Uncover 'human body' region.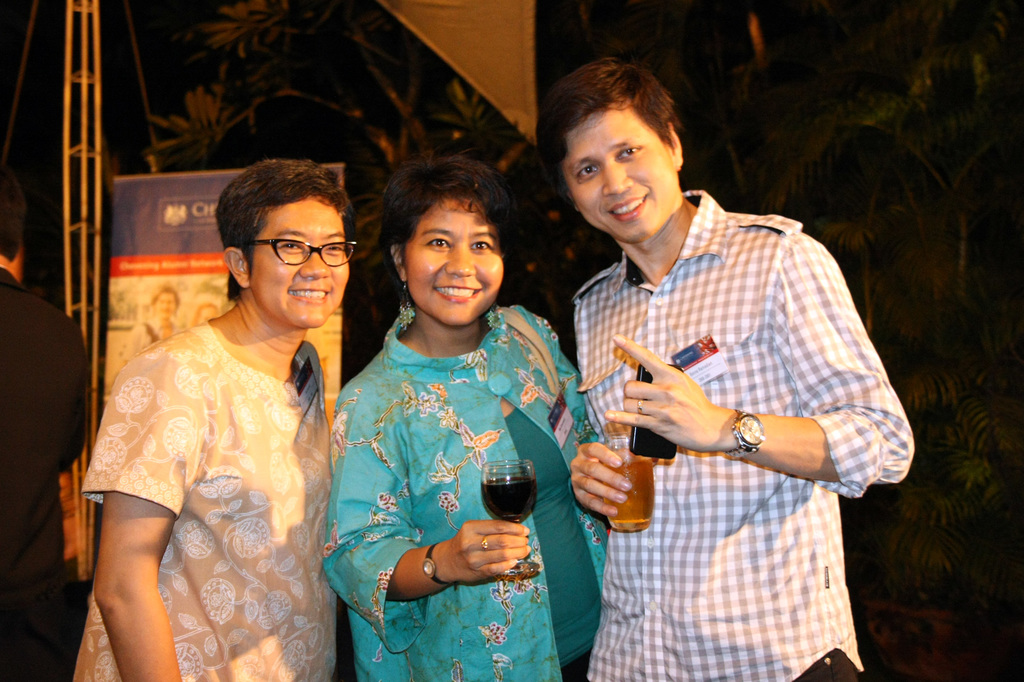
Uncovered: 320:301:609:681.
